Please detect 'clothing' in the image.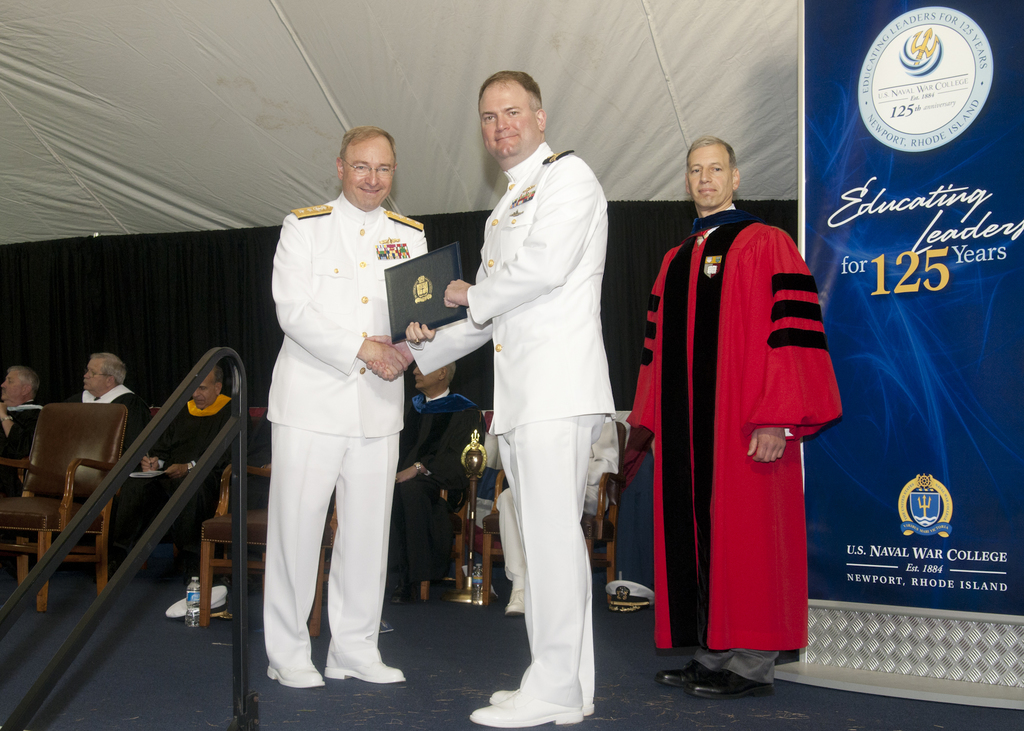
<region>0, 403, 47, 483</region>.
